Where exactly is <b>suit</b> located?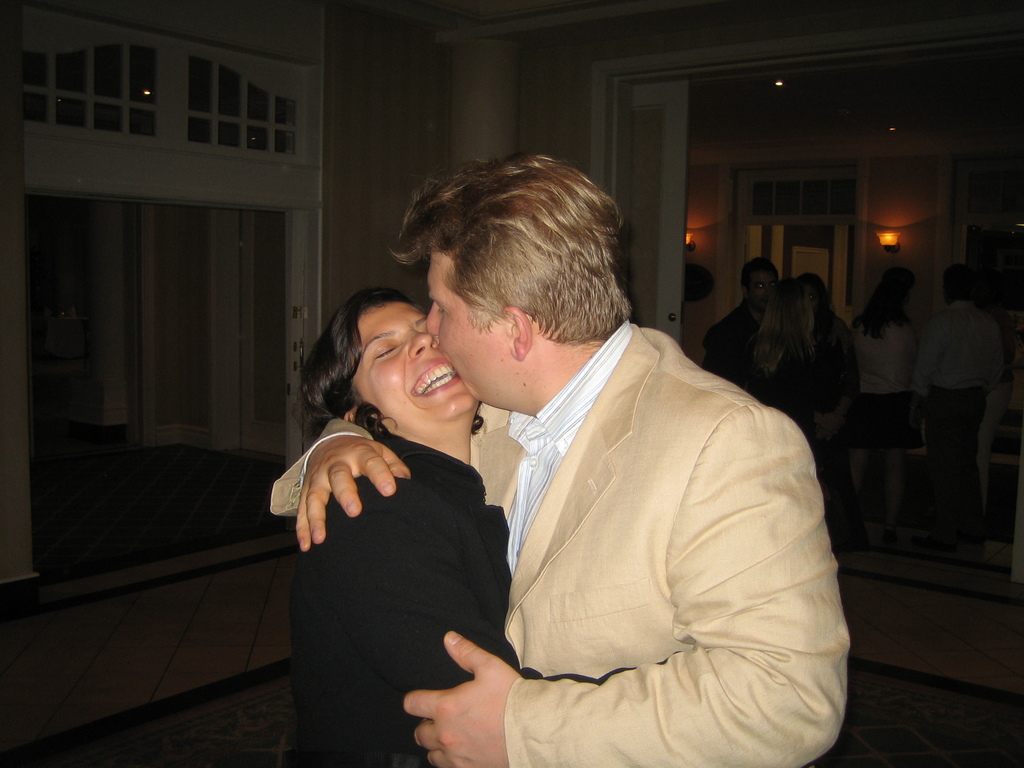
Its bounding box is pyautogui.locateOnScreen(267, 310, 851, 767).
